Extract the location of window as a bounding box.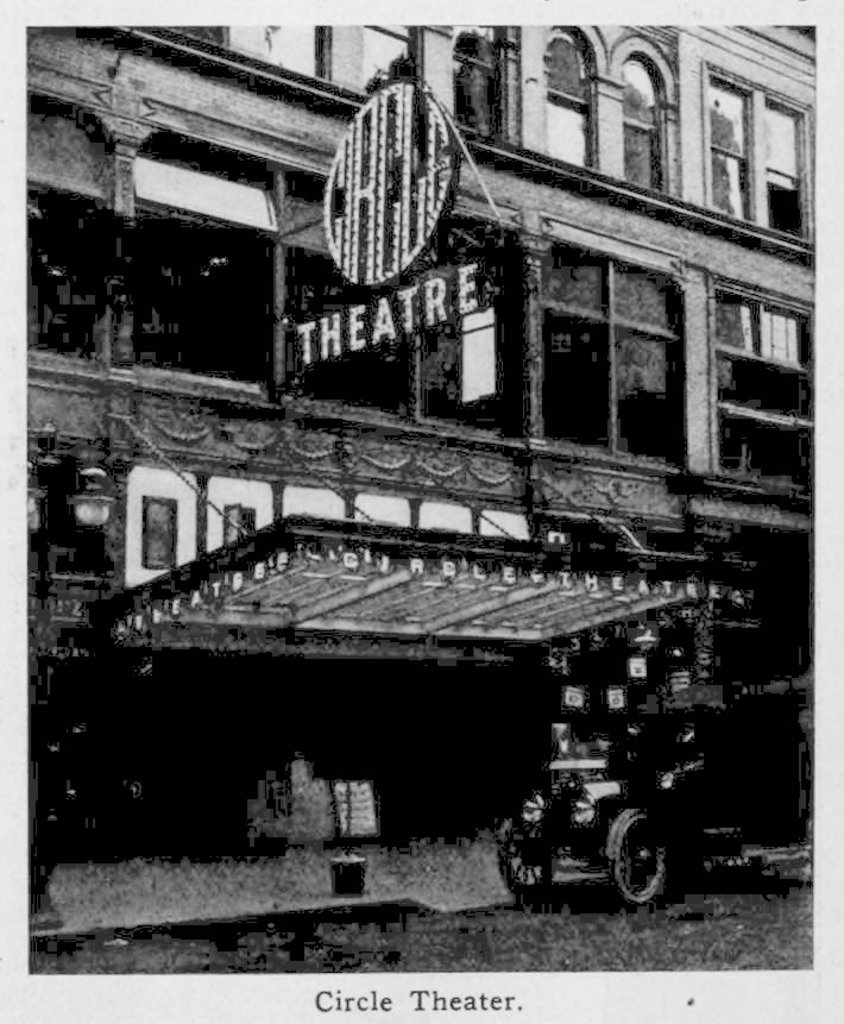
select_region(533, 24, 594, 176).
